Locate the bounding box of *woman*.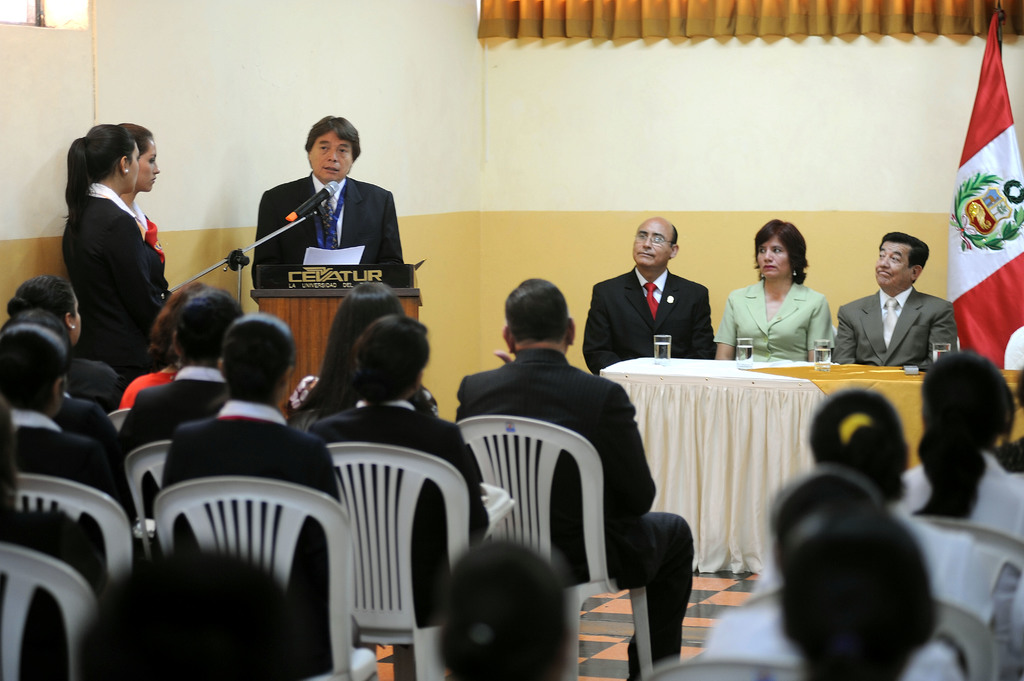
Bounding box: region(116, 275, 192, 406).
